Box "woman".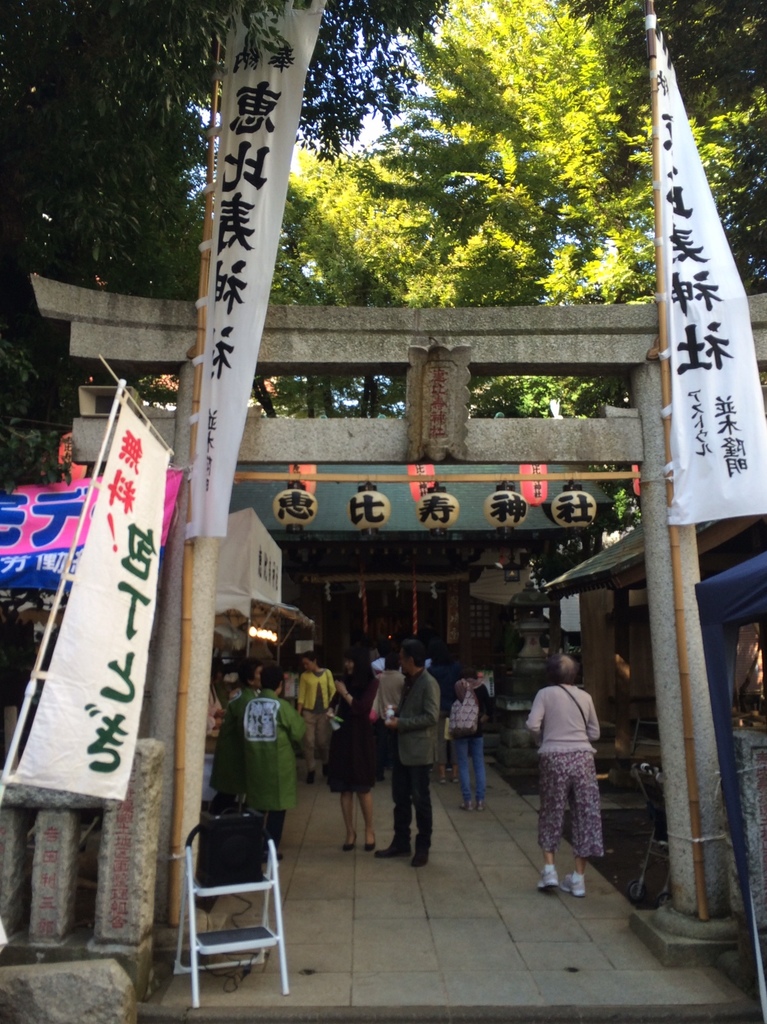
<region>322, 645, 392, 838</region>.
